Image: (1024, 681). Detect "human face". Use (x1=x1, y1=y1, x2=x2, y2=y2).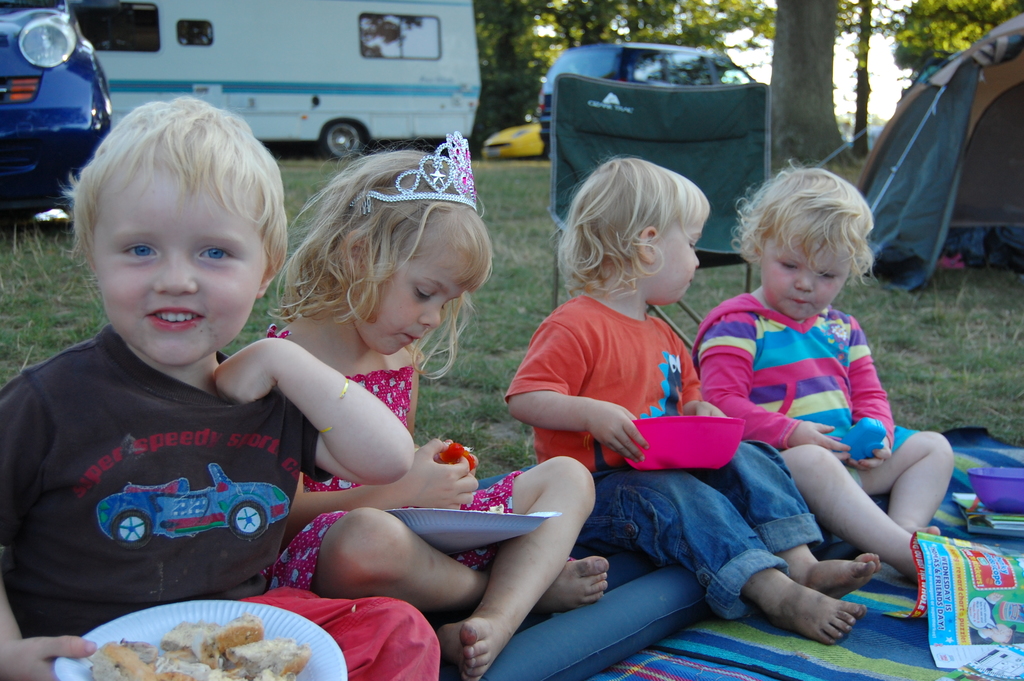
(x1=89, y1=160, x2=273, y2=372).
